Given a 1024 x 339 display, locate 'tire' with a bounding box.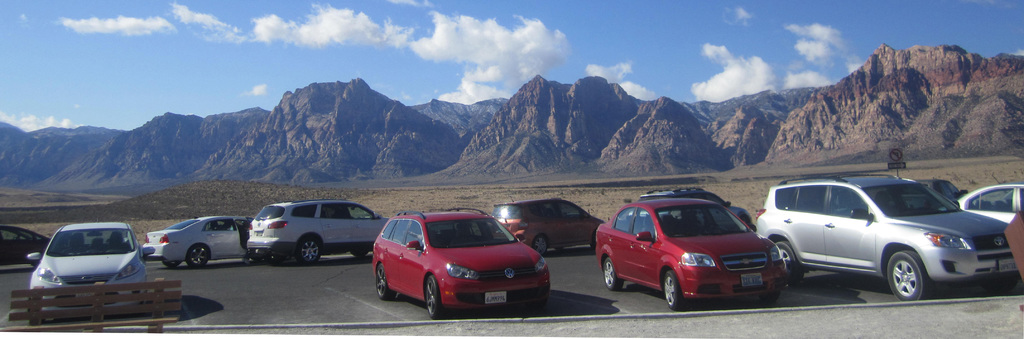
Located: bbox=[662, 268, 685, 313].
